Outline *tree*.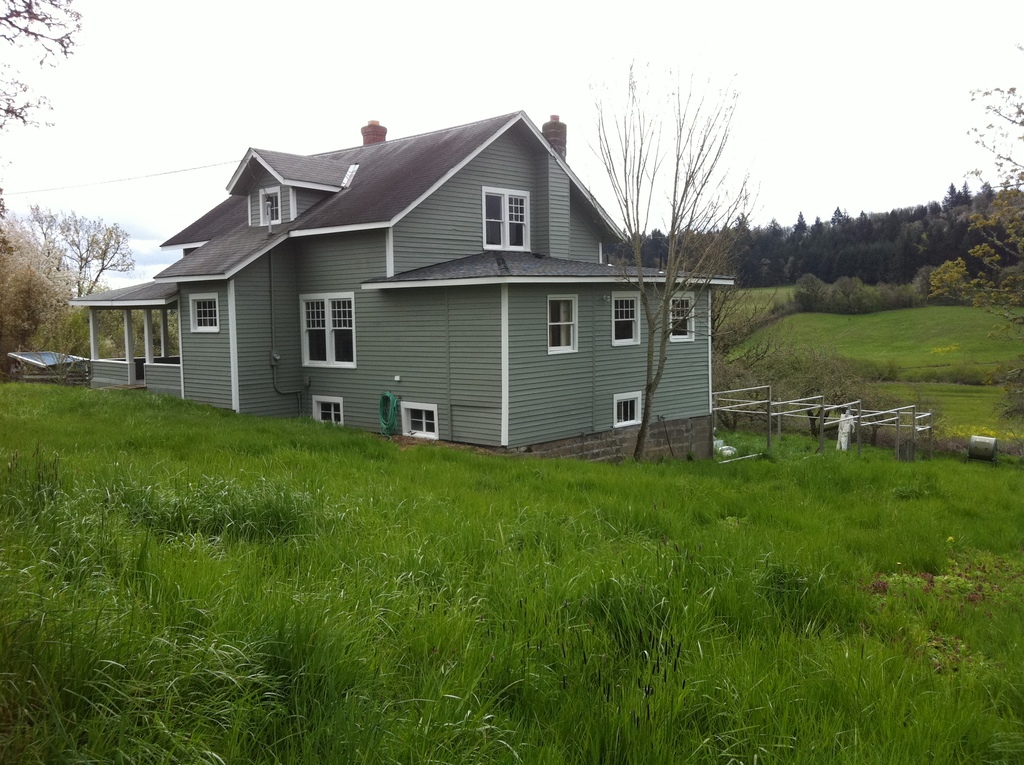
Outline: [x1=0, y1=0, x2=83, y2=134].
